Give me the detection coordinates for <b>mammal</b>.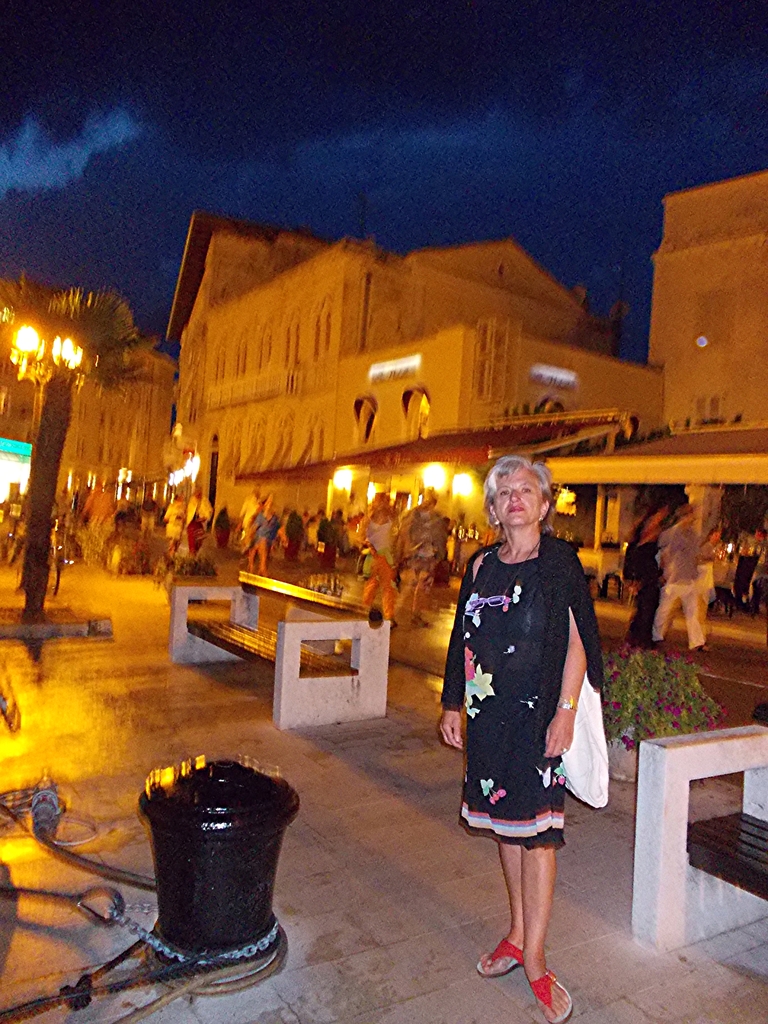
left=439, top=492, right=596, bottom=984.
